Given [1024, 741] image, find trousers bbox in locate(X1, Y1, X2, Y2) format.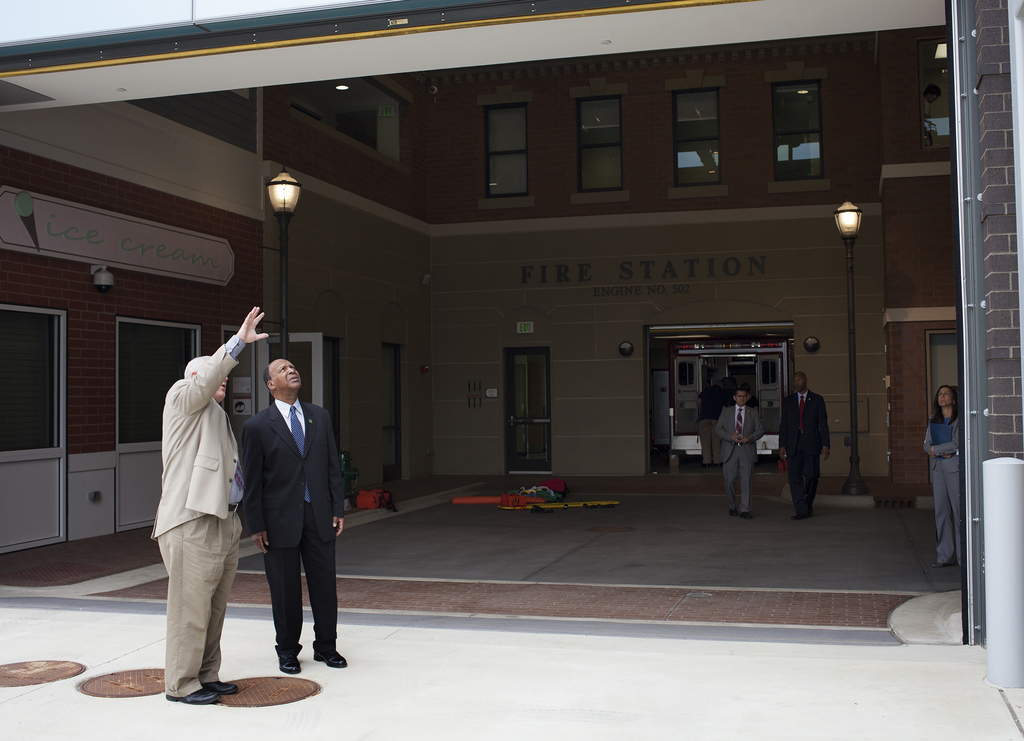
locate(726, 442, 755, 513).
